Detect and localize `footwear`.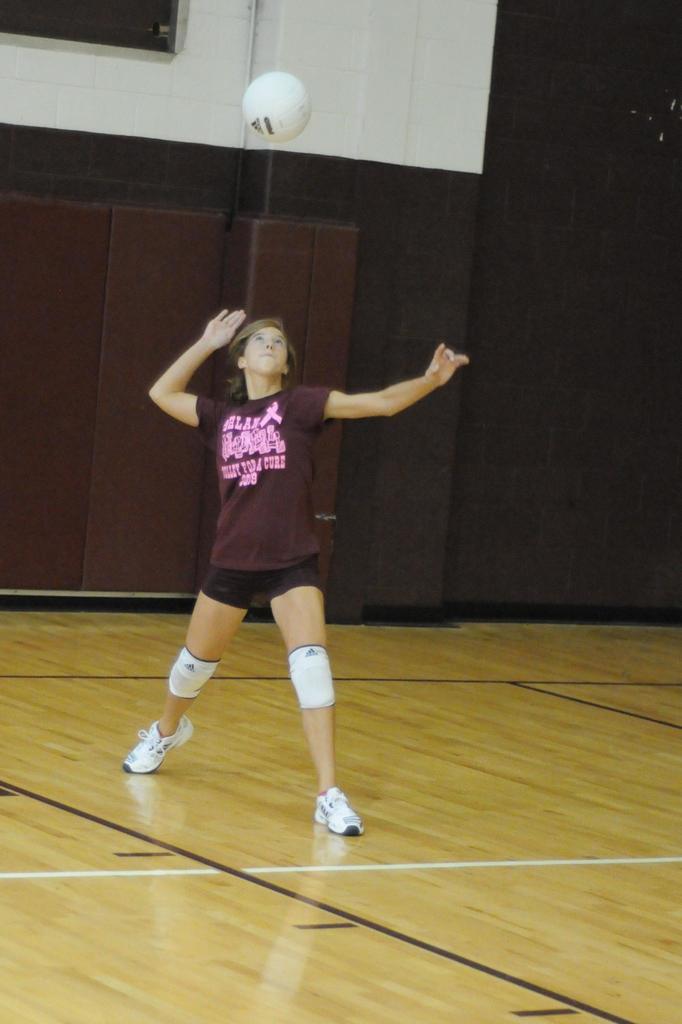
Localized at 317,788,364,837.
